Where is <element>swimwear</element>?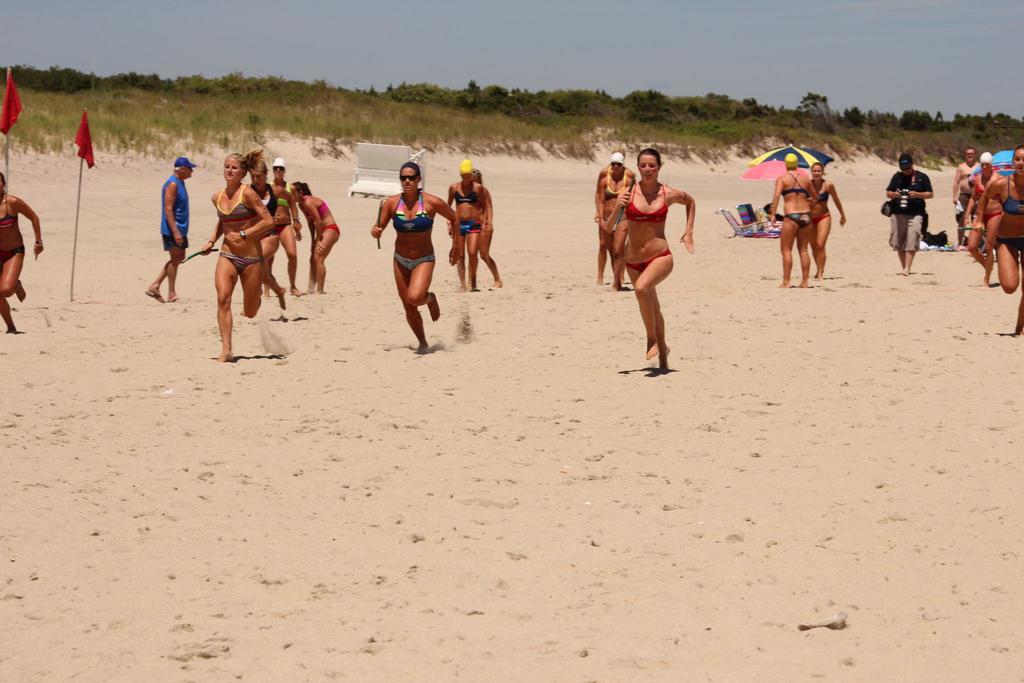
<bbox>999, 235, 1023, 250</bbox>.
